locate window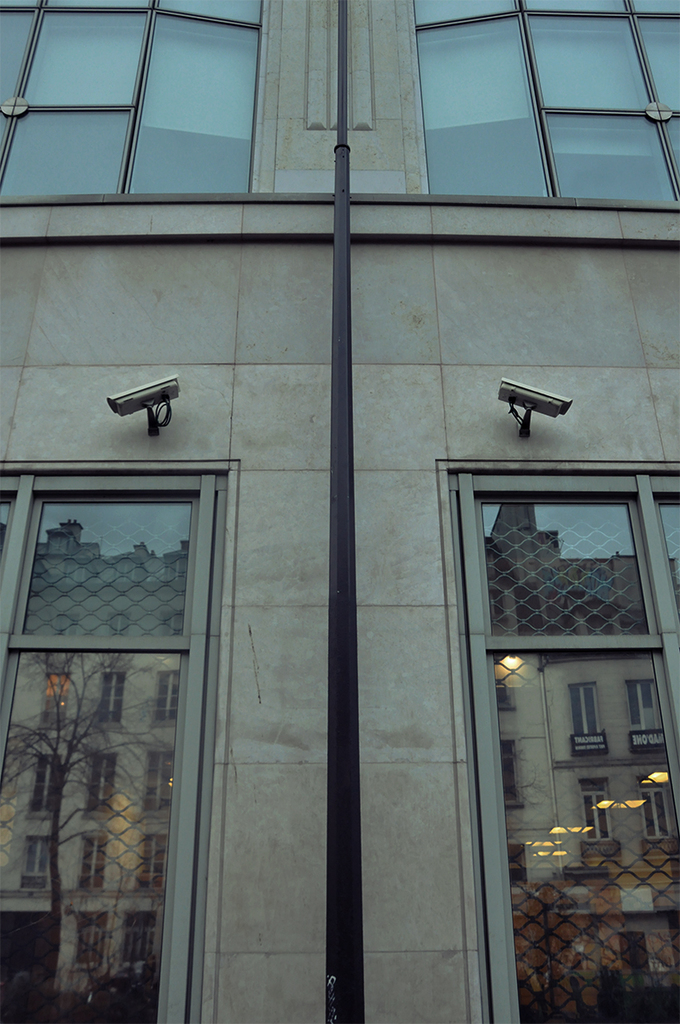
rect(12, 0, 290, 214)
